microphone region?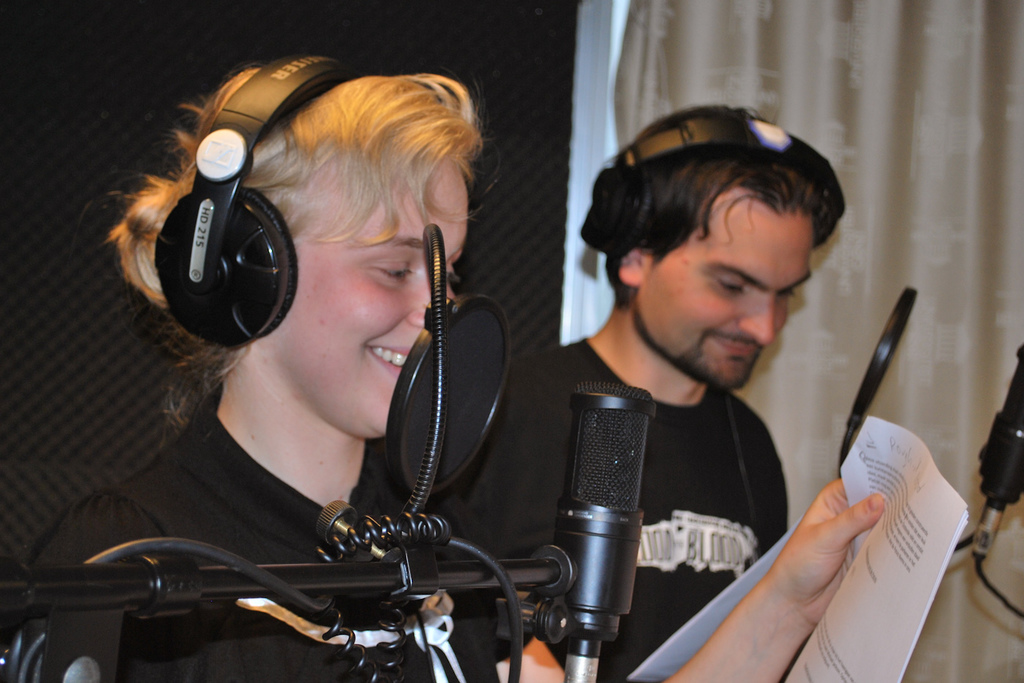
pyautogui.locateOnScreen(982, 345, 1023, 508)
